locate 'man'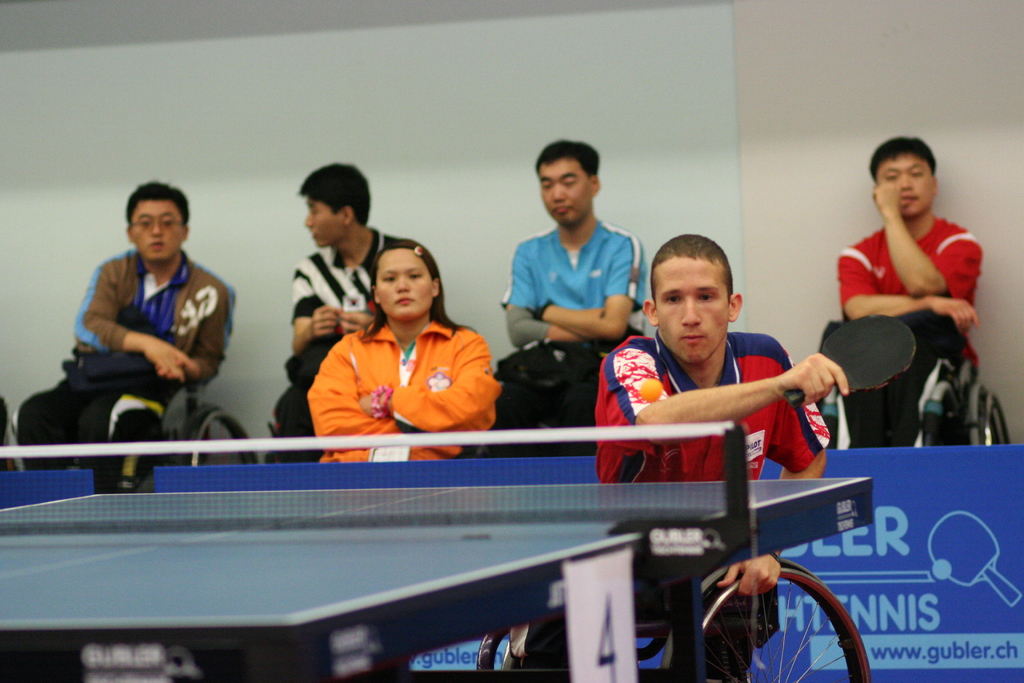
[x1=510, y1=235, x2=829, y2=682]
